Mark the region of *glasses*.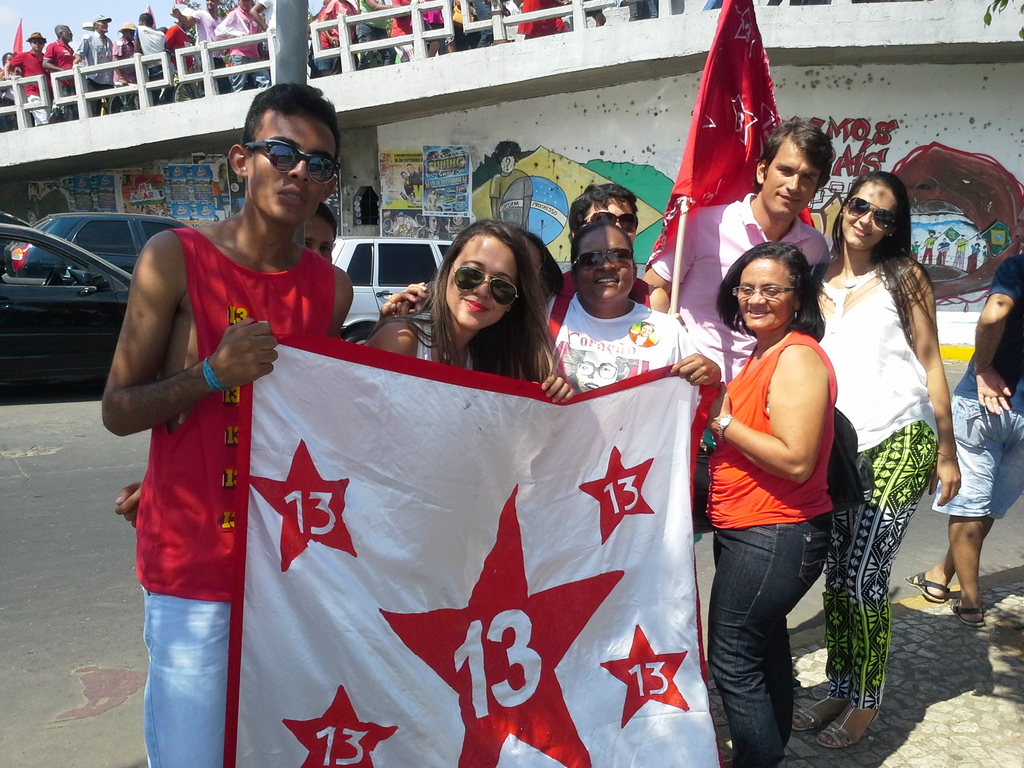
Region: (left=734, top=284, right=802, bottom=301).
